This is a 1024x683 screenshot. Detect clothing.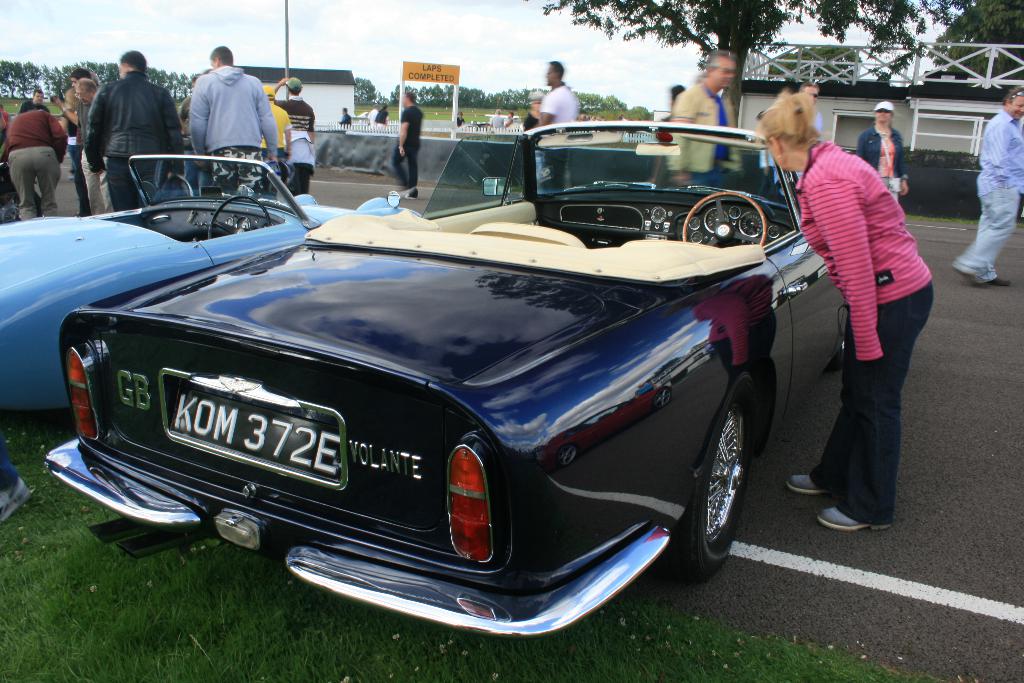
x1=167 y1=54 x2=278 y2=154.
